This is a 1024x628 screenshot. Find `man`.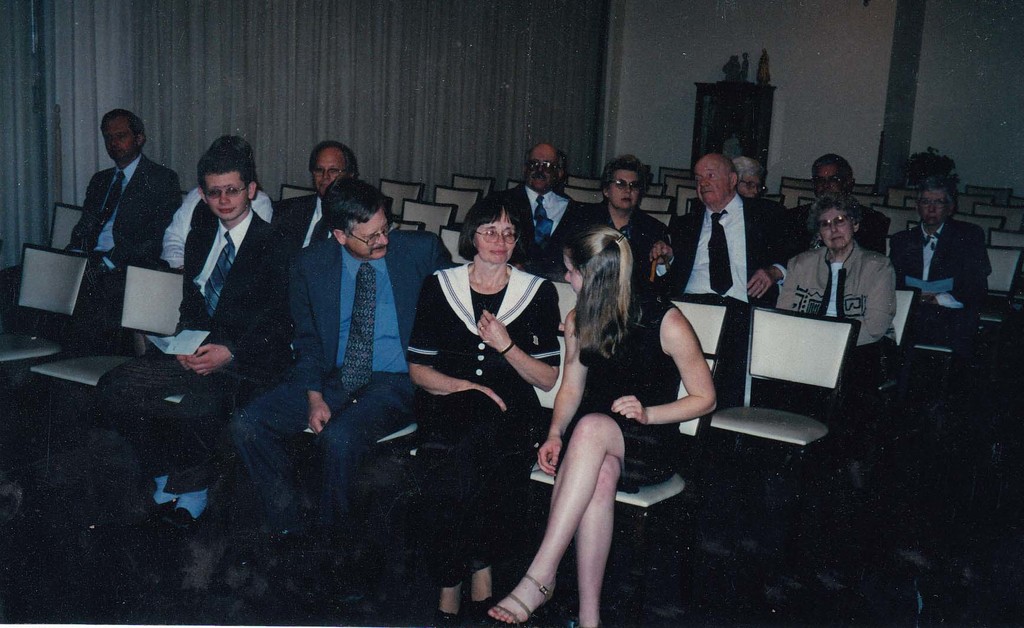
Bounding box: Rect(493, 140, 587, 277).
